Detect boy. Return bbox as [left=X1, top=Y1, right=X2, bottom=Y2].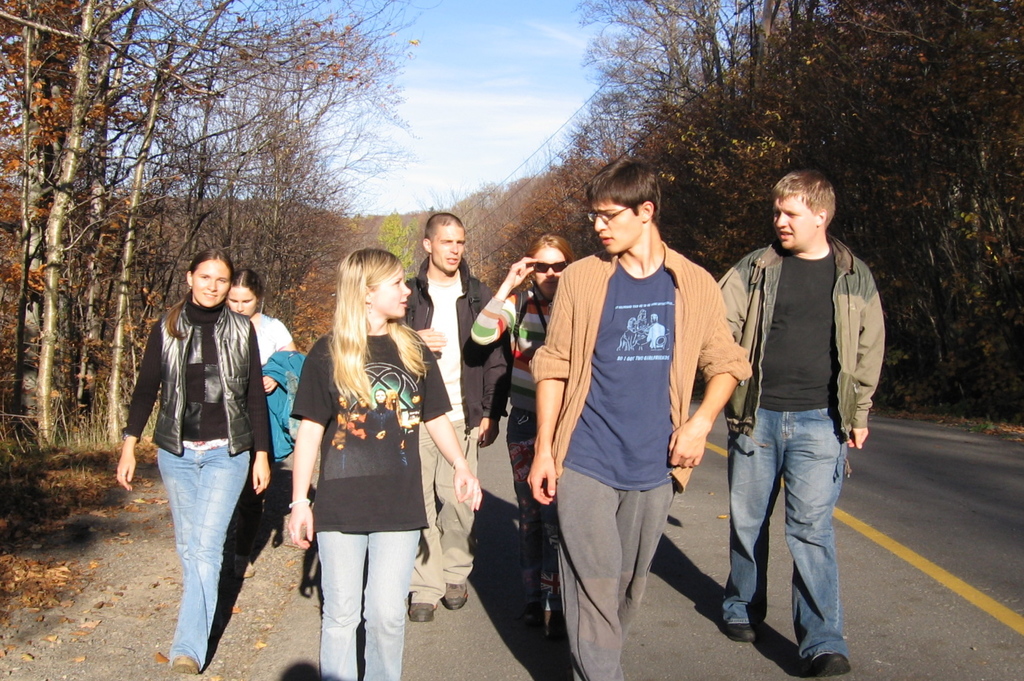
[left=715, top=169, right=886, bottom=678].
